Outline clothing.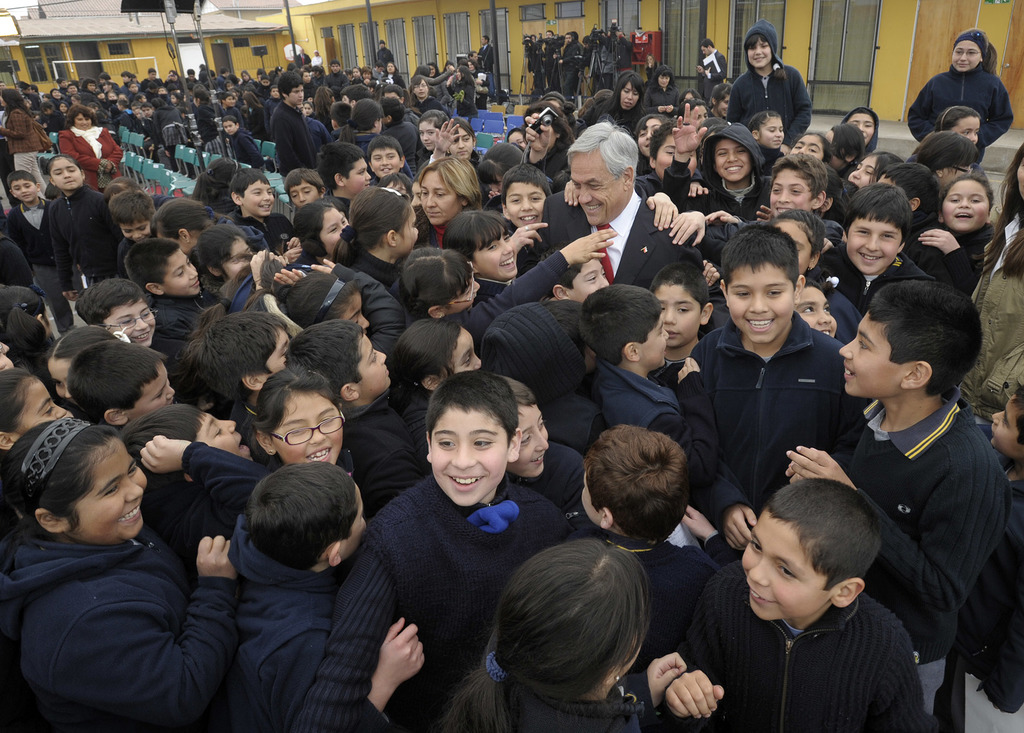
Outline: {"x1": 373, "y1": 119, "x2": 418, "y2": 175}.
